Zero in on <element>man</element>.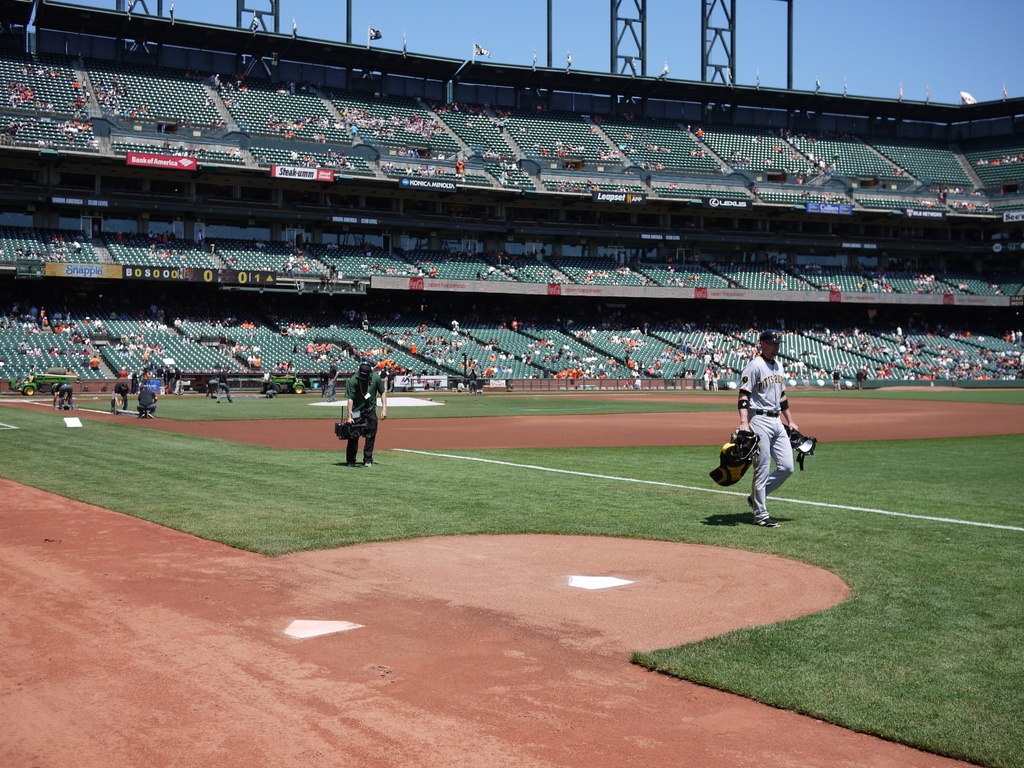
Zeroed in: x1=497 y1=116 x2=505 y2=132.
